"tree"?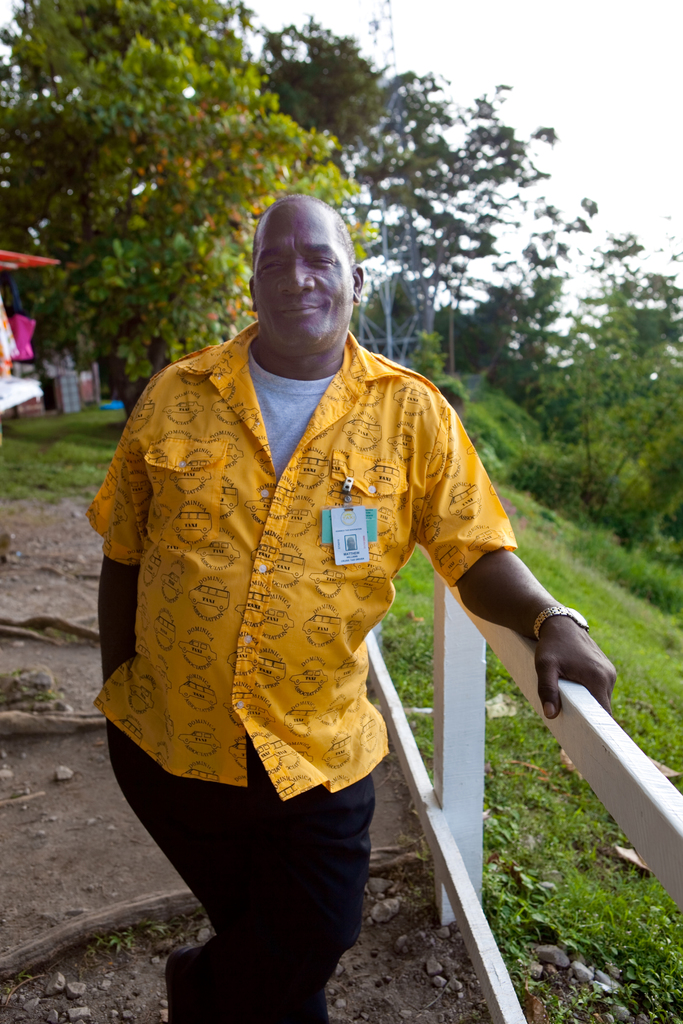
box(38, 93, 384, 410)
